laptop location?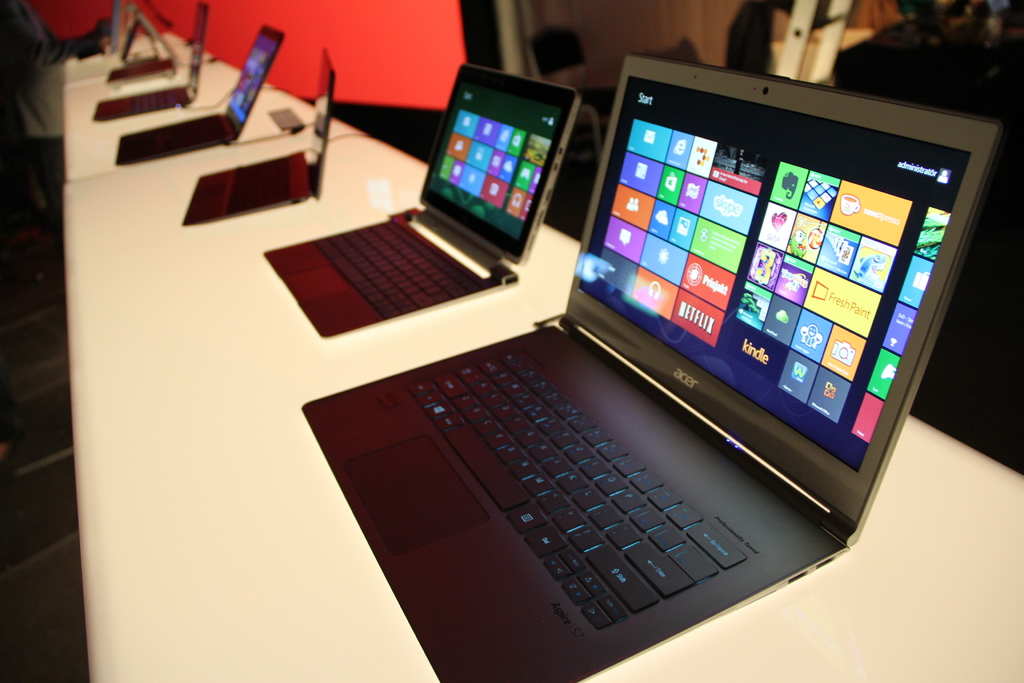
crop(184, 54, 335, 222)
